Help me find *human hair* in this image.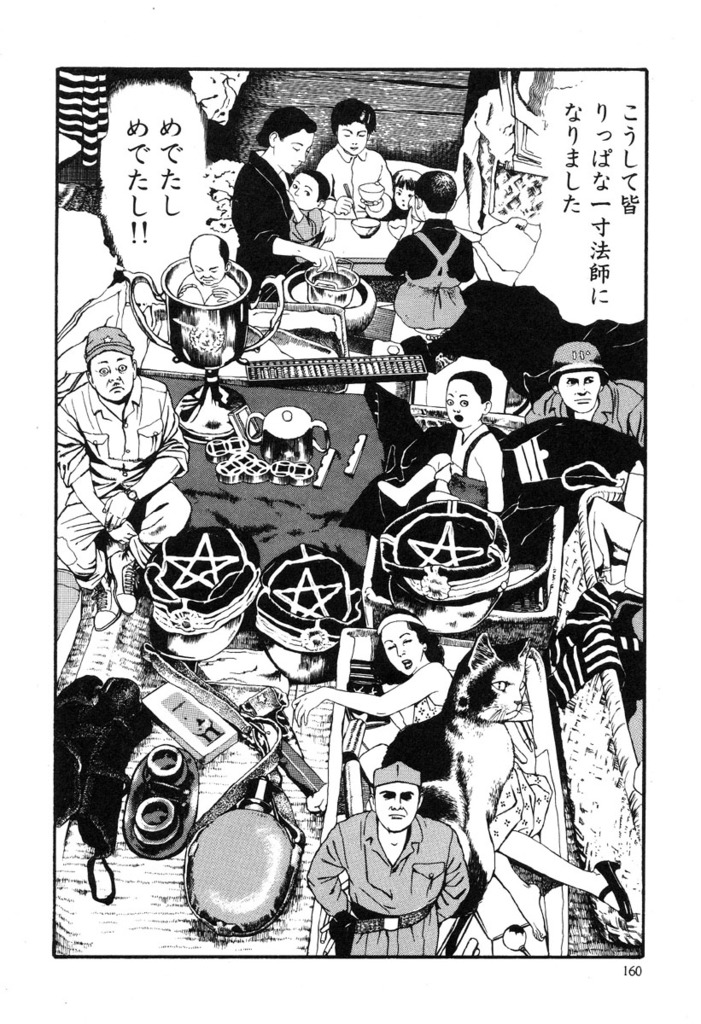
Found it: <box>85,358,91,380</box>.
